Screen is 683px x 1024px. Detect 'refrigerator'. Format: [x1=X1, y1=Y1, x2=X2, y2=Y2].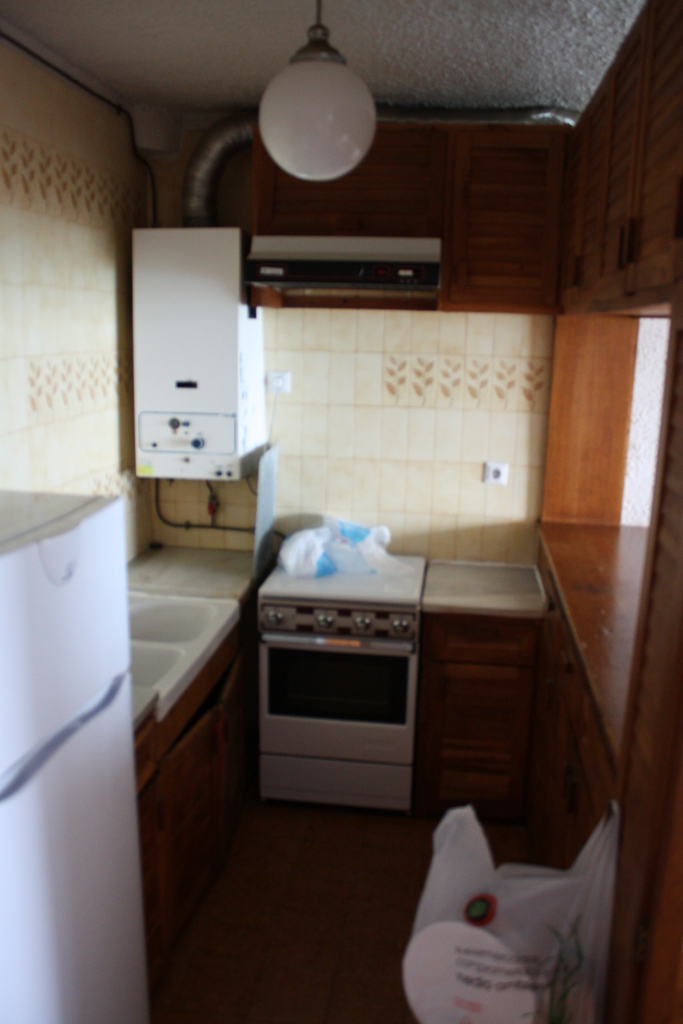
[x1=0, y1=488, x2=152, y2=1023].
